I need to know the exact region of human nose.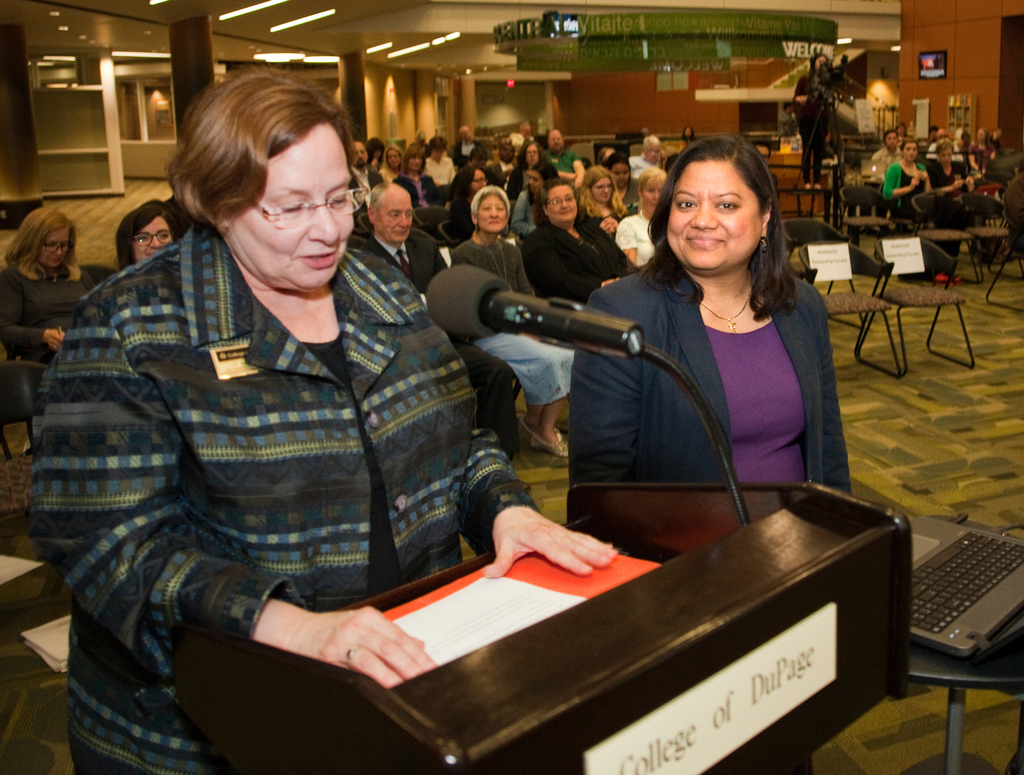
Region: crop(560, 197, 570, 208).
